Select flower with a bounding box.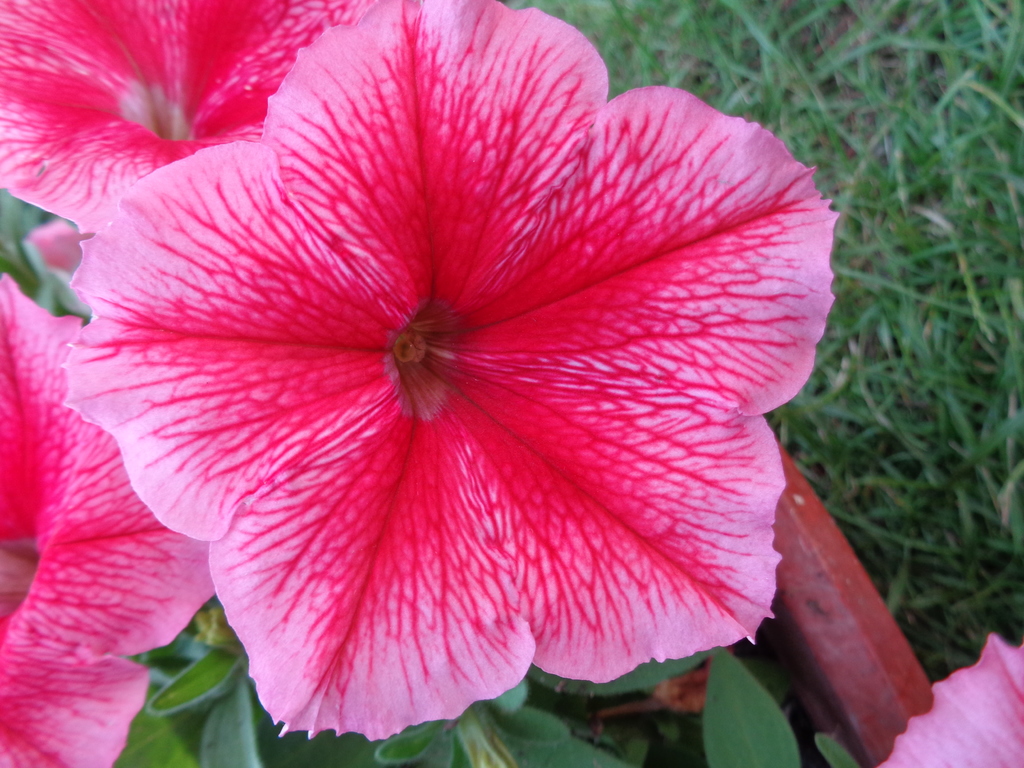
[x1=0, y1=274, x2=209, y2=767].
